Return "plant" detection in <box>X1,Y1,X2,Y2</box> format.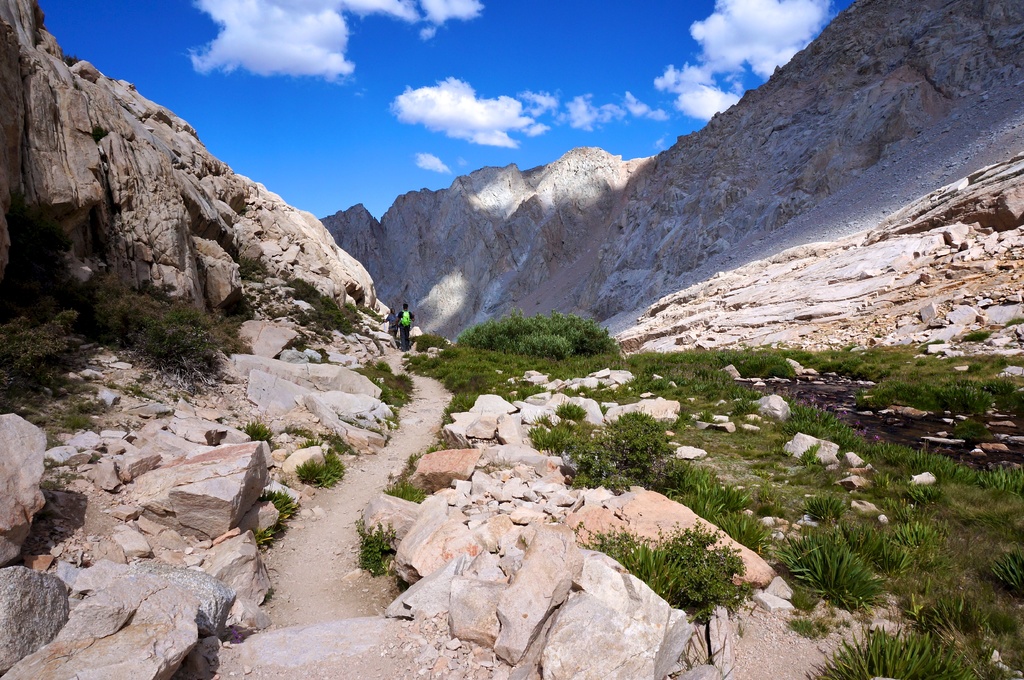
<box>282,415,319,439</box>.
